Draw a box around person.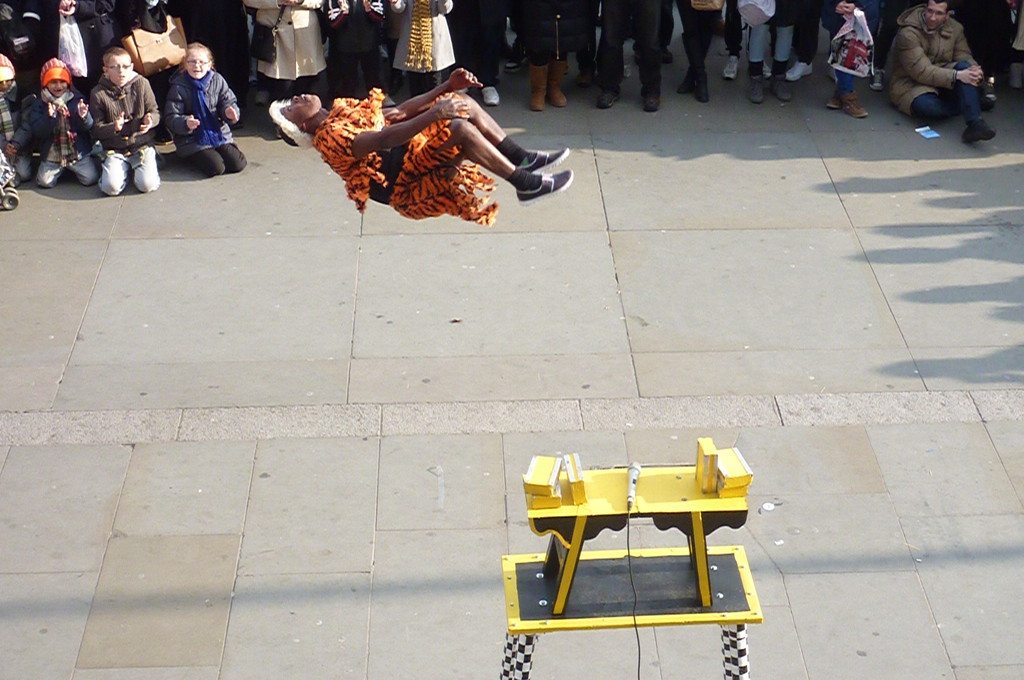
pyautogui.locateOnScreen(90, 45, 180, 194).
